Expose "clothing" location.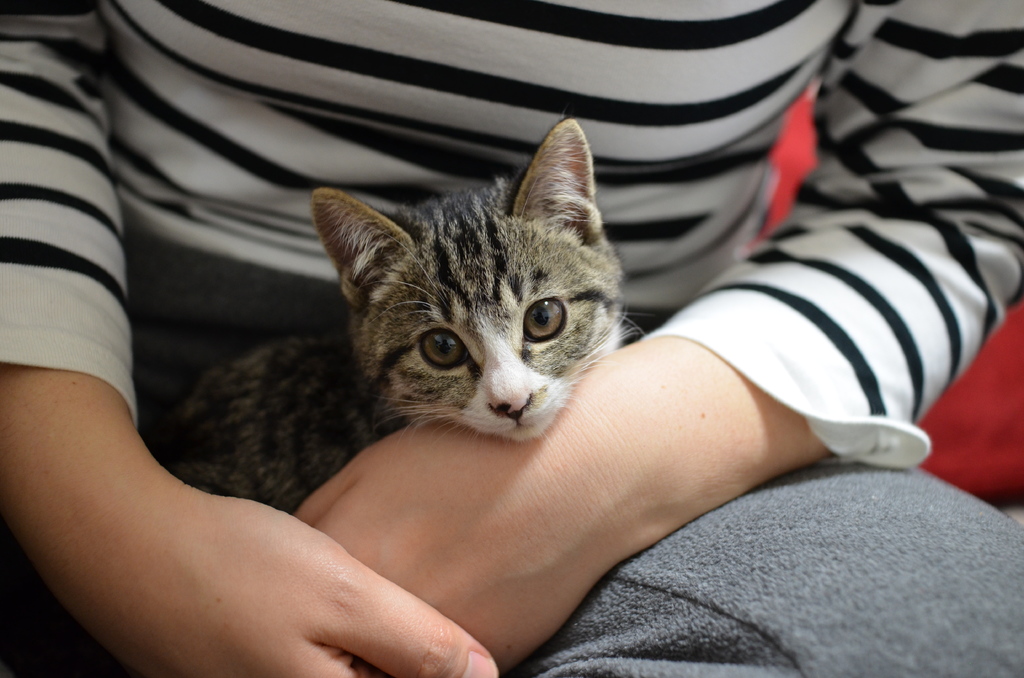
Exposed at box(0, 0, 1023, 677).
